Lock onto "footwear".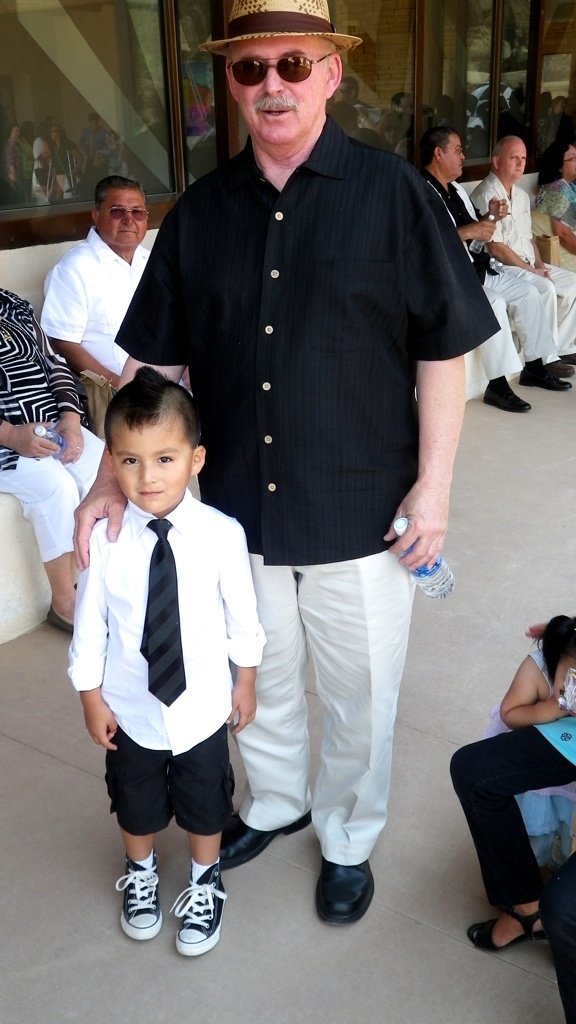
Locked: bbox=[40, 602, 79, 630].
